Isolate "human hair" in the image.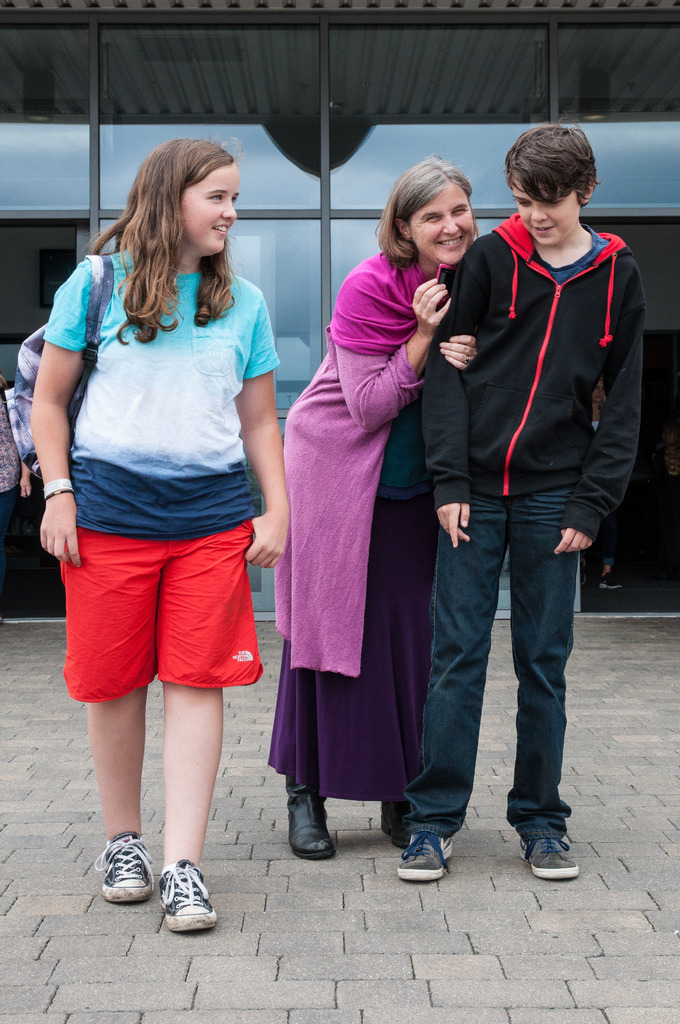
Isolated region: 499:121:598:205.
